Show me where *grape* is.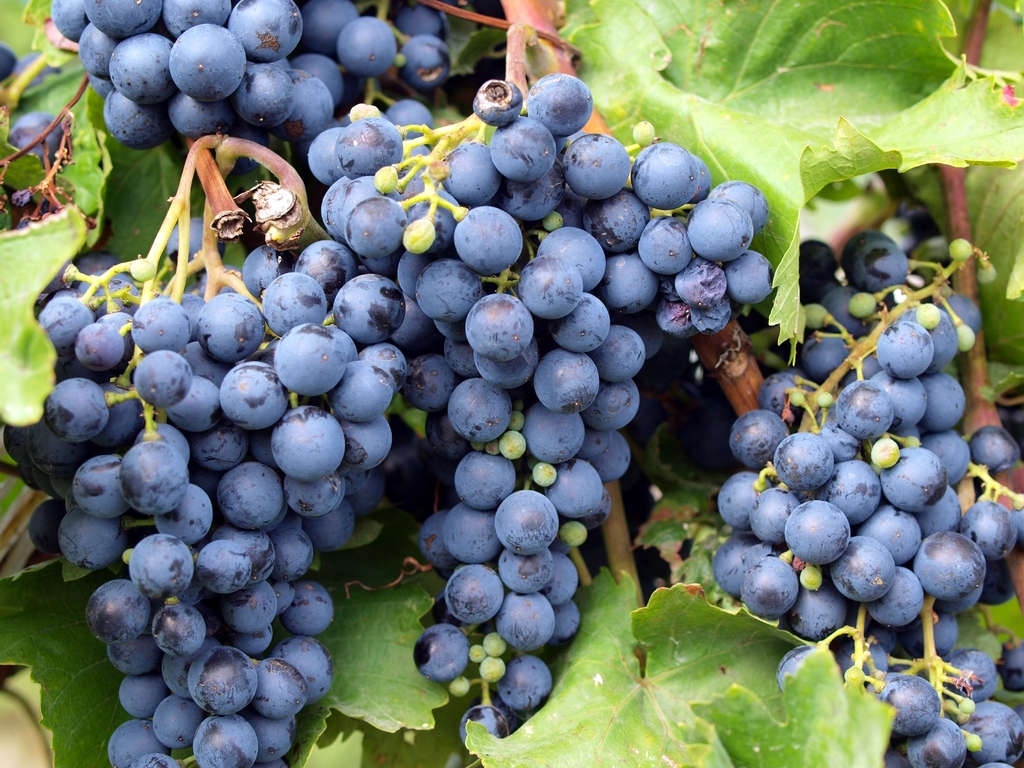
*grape* is at box=[15, 54, 65, 90].
